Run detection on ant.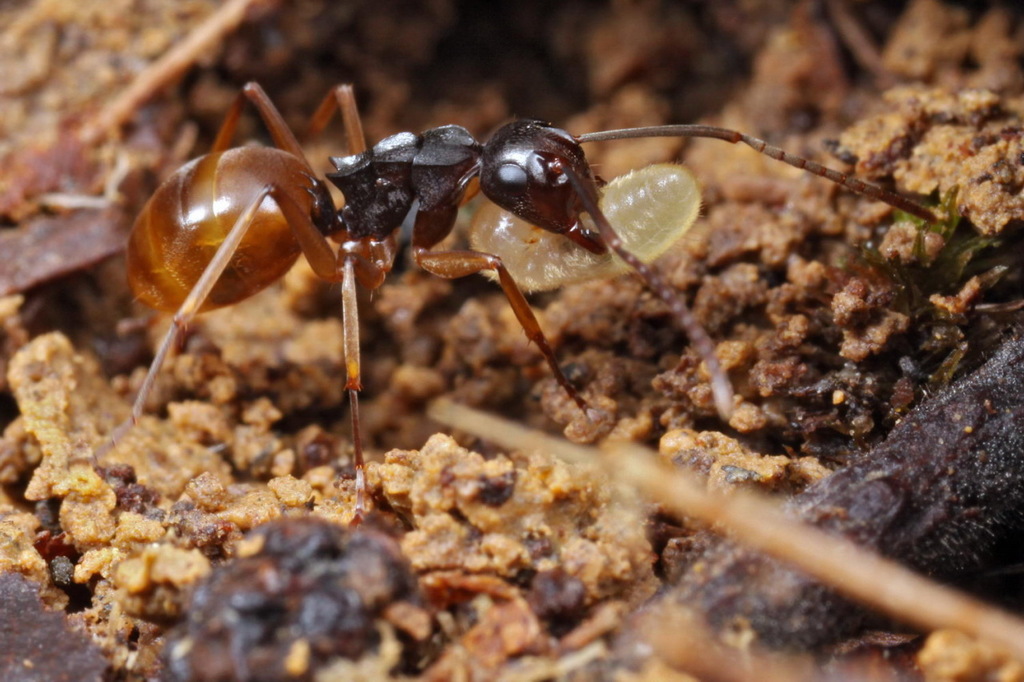
Result: 90 83 935 514.
